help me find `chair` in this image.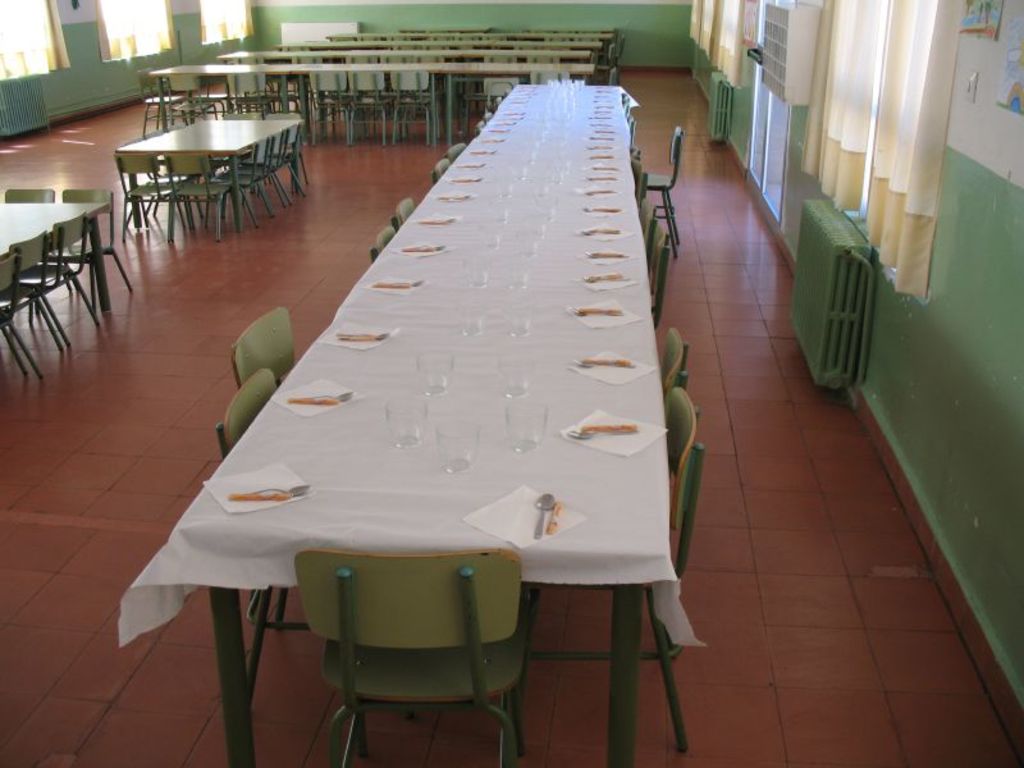
Found it: {"x1": 652, "y1": 224, "x2": 671, "y2": 326}.
